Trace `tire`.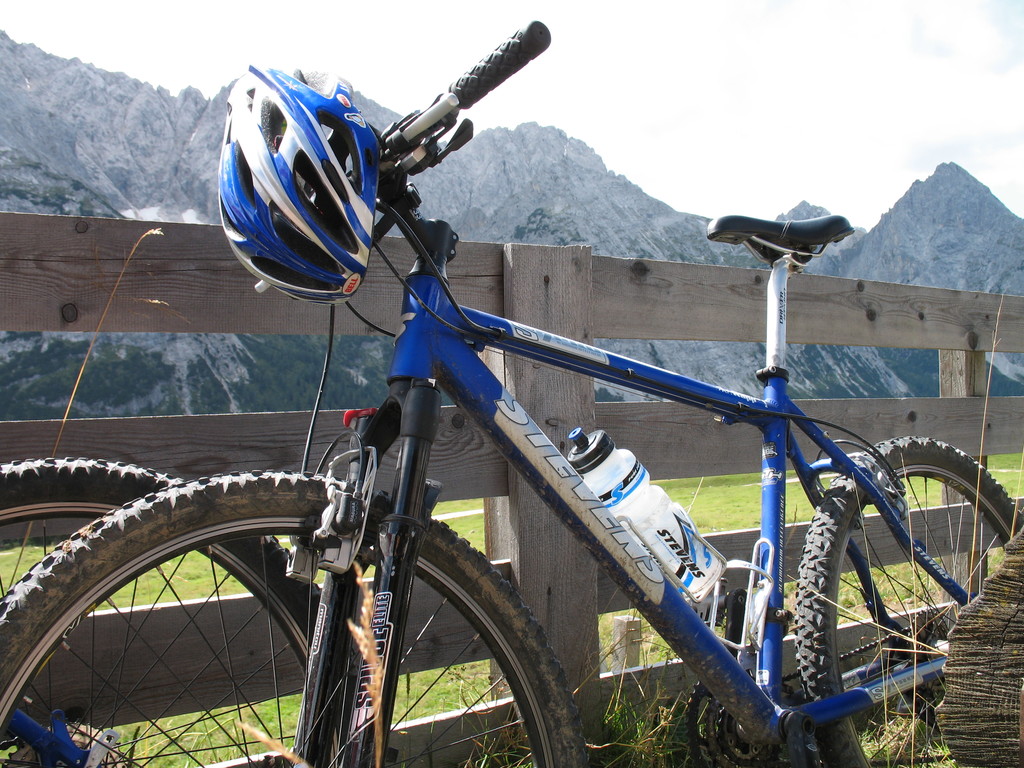
Traced to (0, 468, 588, 767).
